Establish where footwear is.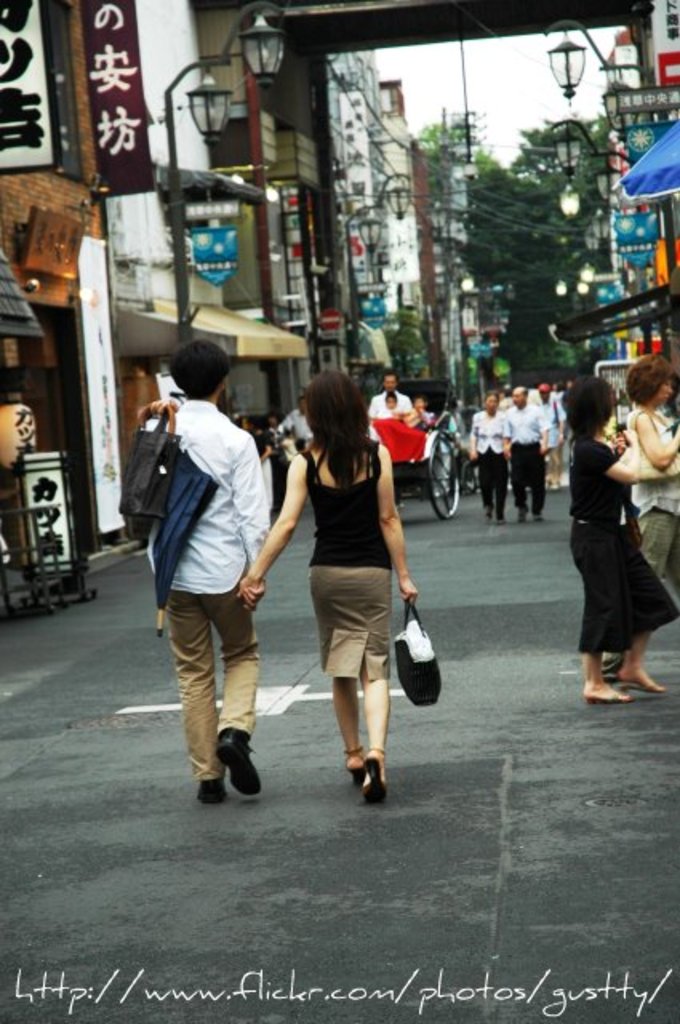
Established at x1=528, y1=515, x2=541, y2=520.
